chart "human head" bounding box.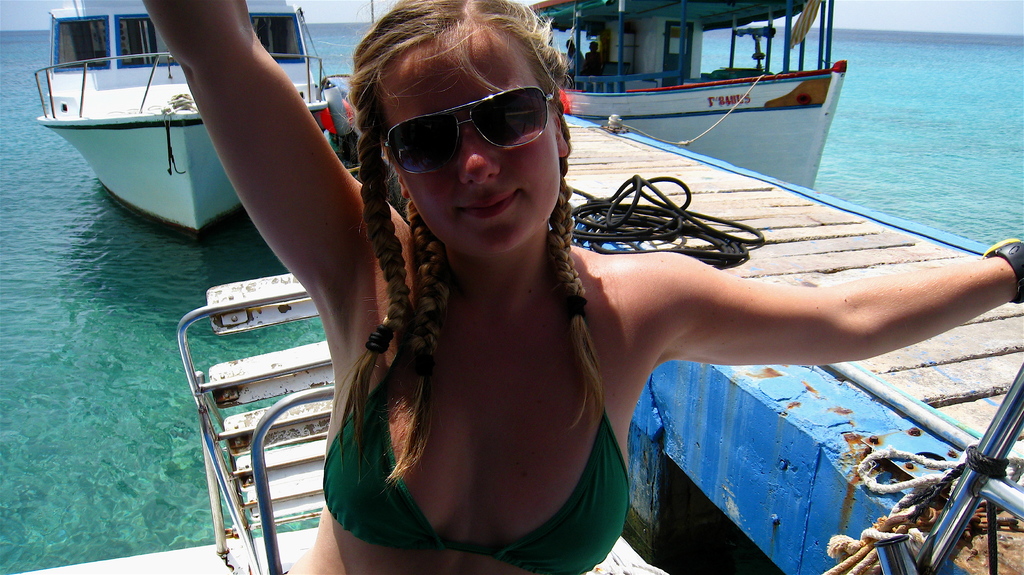
Charted: rect(353, 0, 575, 257).
